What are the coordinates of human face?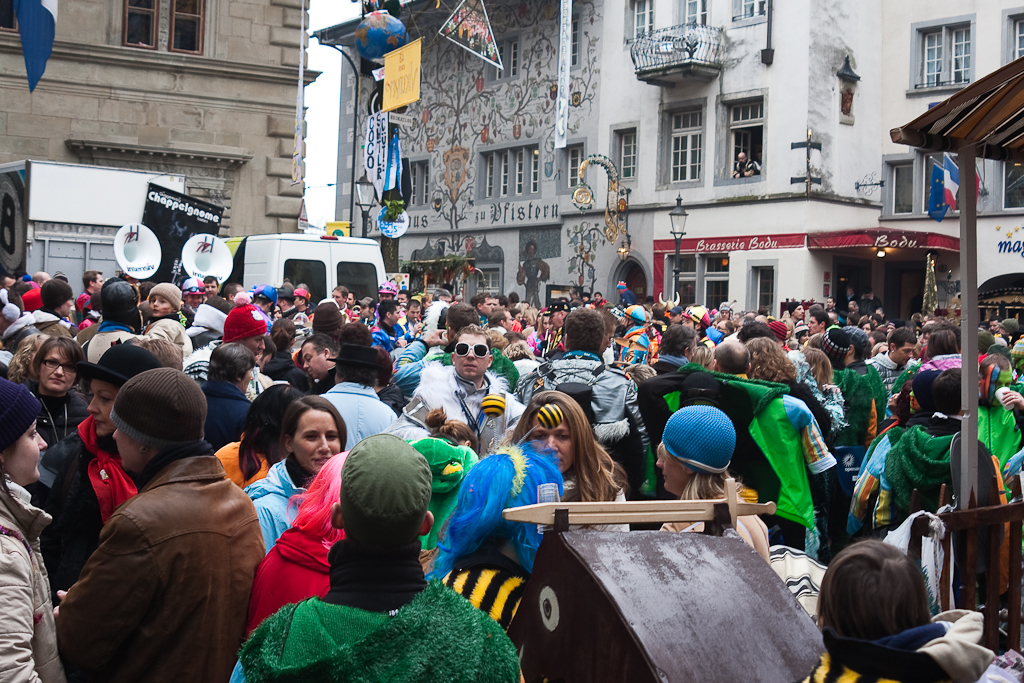
box(987, 318, 999, 331).
